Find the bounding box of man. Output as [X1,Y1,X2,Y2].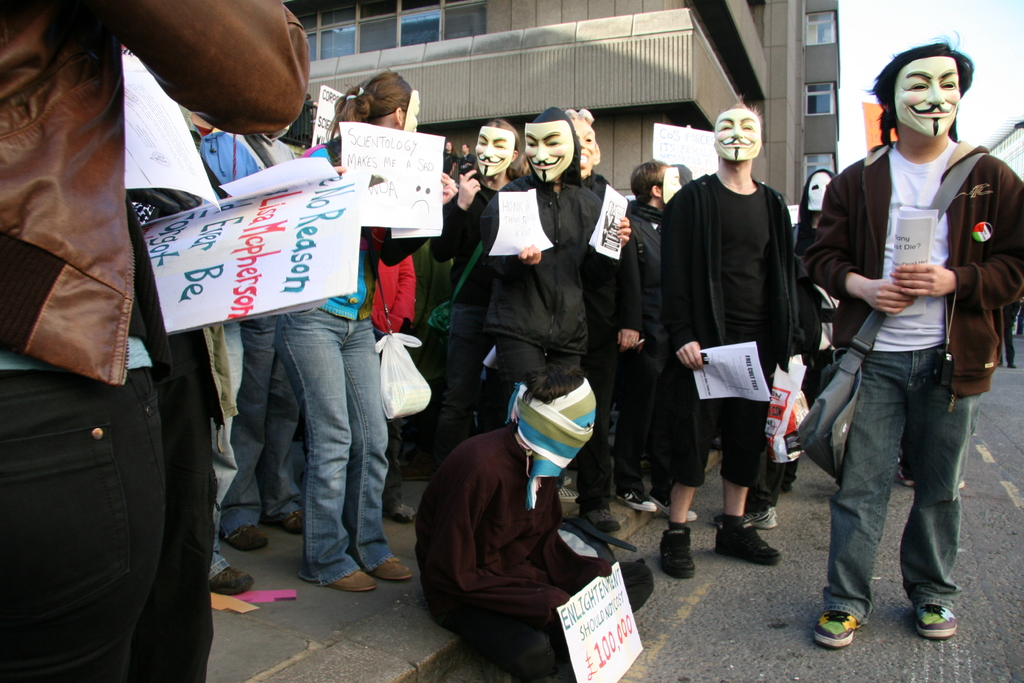
[659,95,800,580].
